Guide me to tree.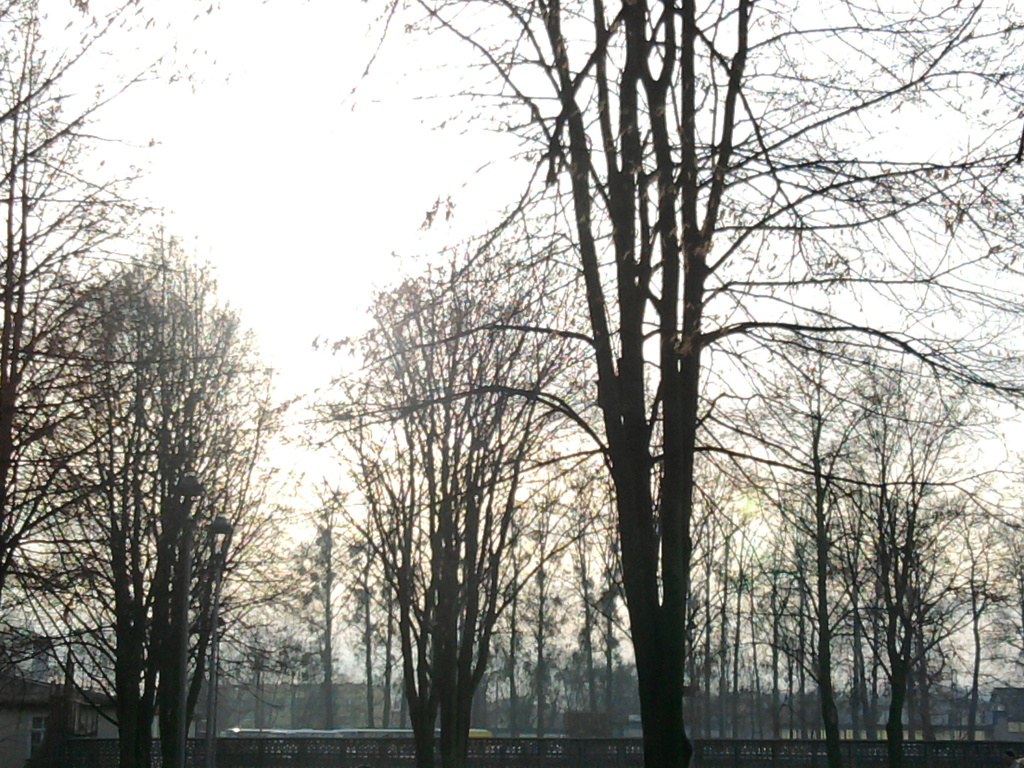
Guidance: {"left": 816, "top": 374, "right": 951, "bottom": 761}.
